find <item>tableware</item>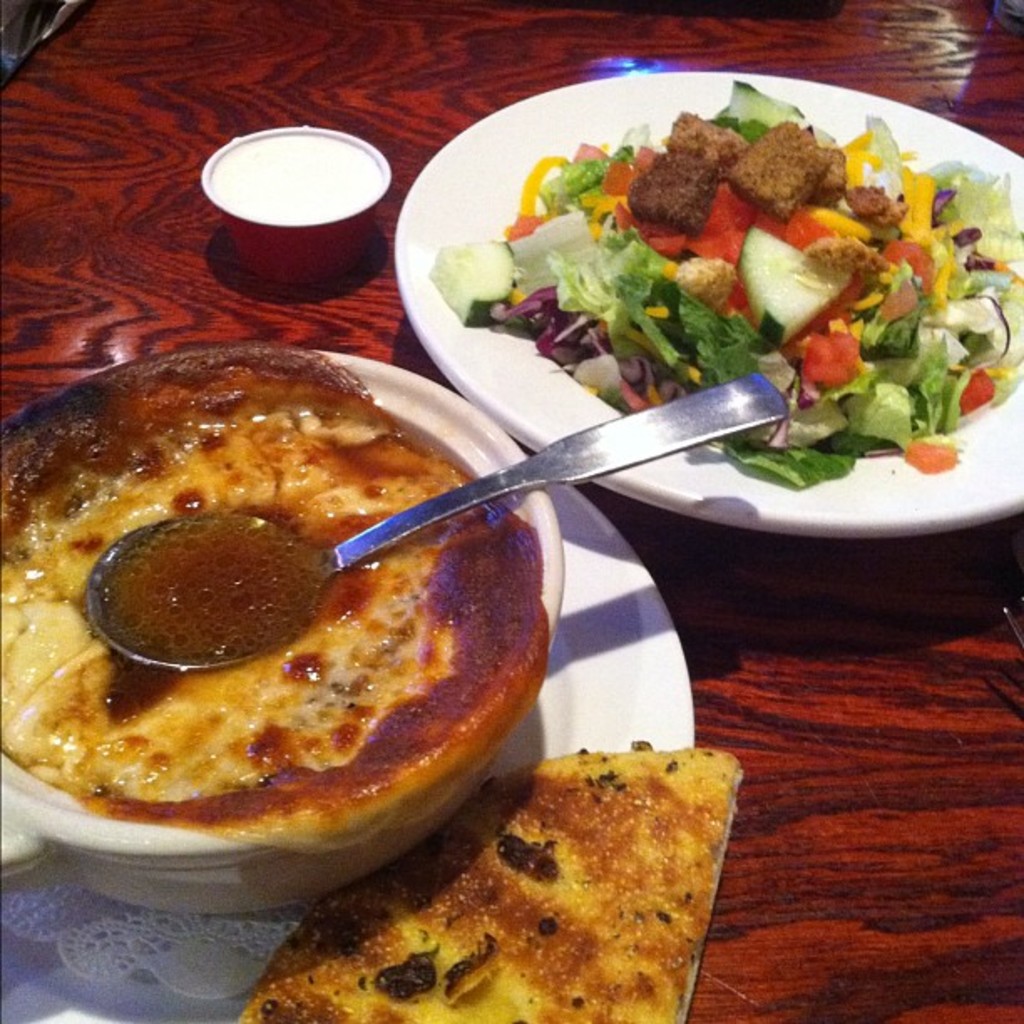
detection(392, 70, 1022, 537)
